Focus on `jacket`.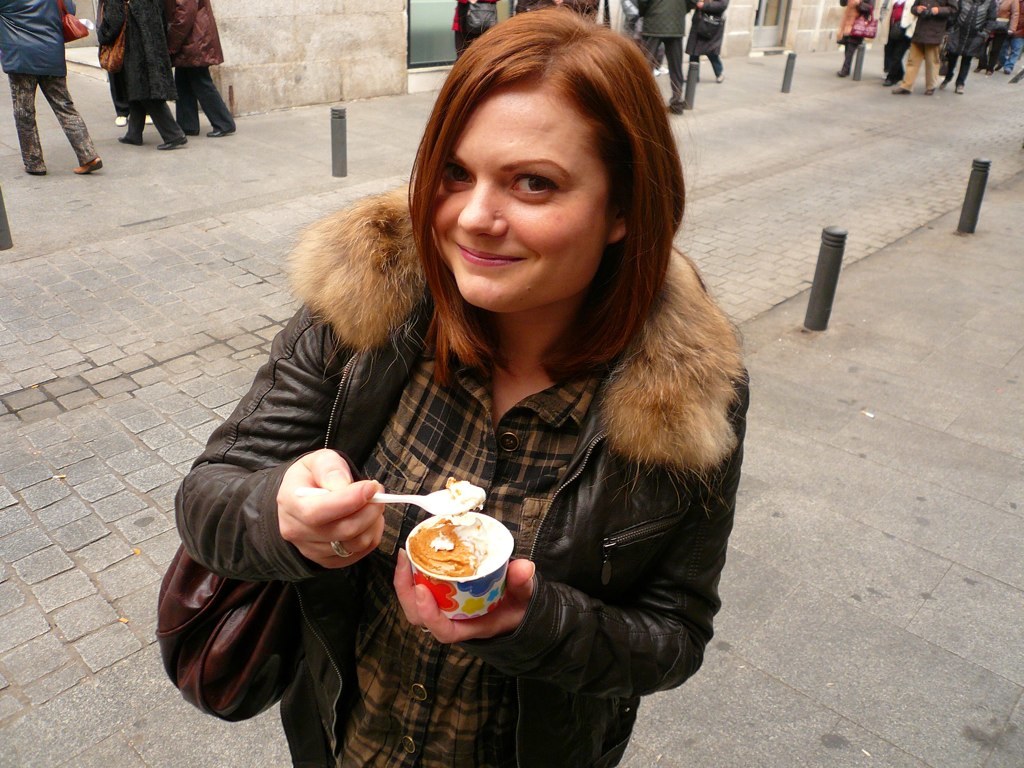
Focused at [0, 0, 78, 82].
